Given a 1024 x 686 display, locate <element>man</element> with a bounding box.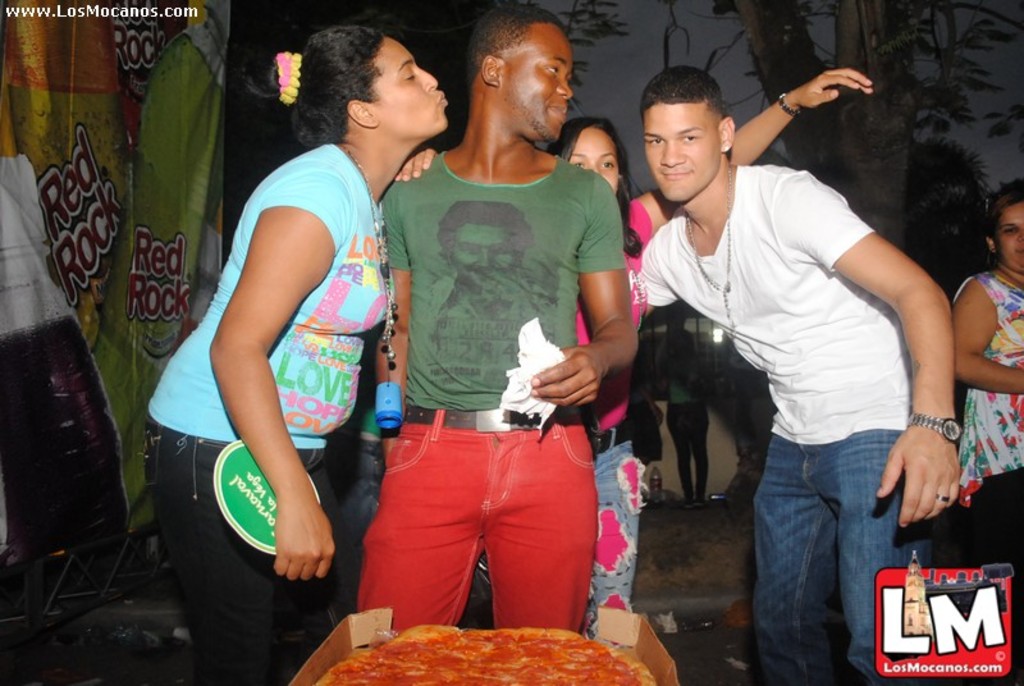
Located: 628:65:955:685.
